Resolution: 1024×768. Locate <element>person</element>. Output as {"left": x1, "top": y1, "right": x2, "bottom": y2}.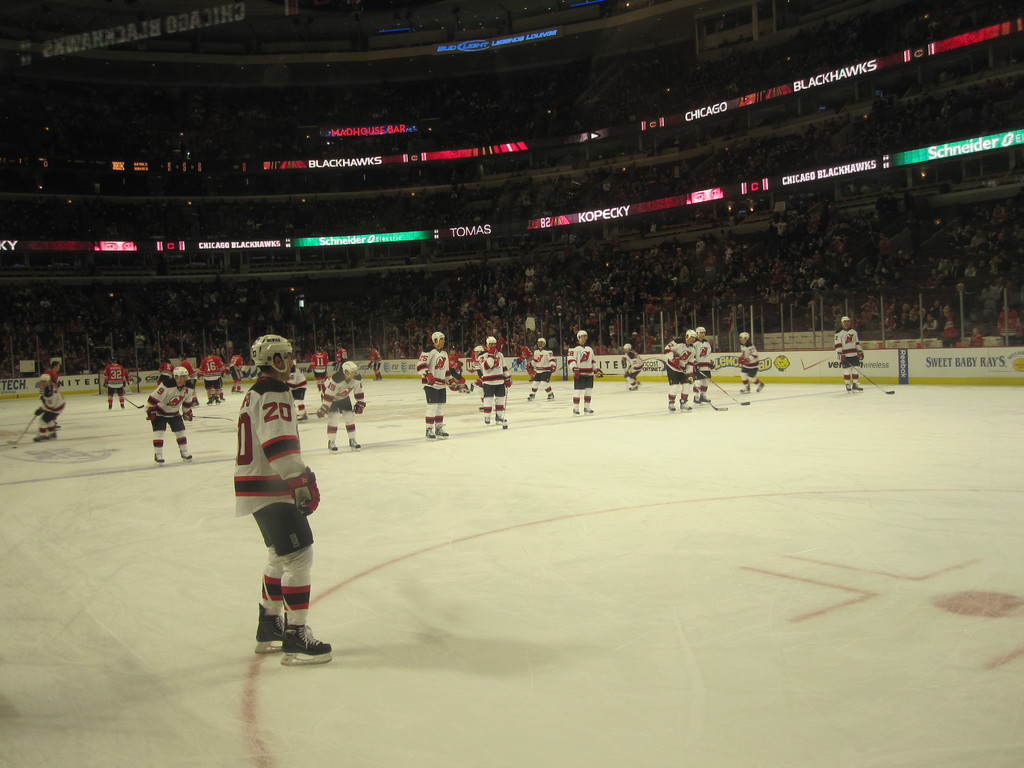
{"left": 836, "top": 319, "right": 863, "bottom": 395}.
